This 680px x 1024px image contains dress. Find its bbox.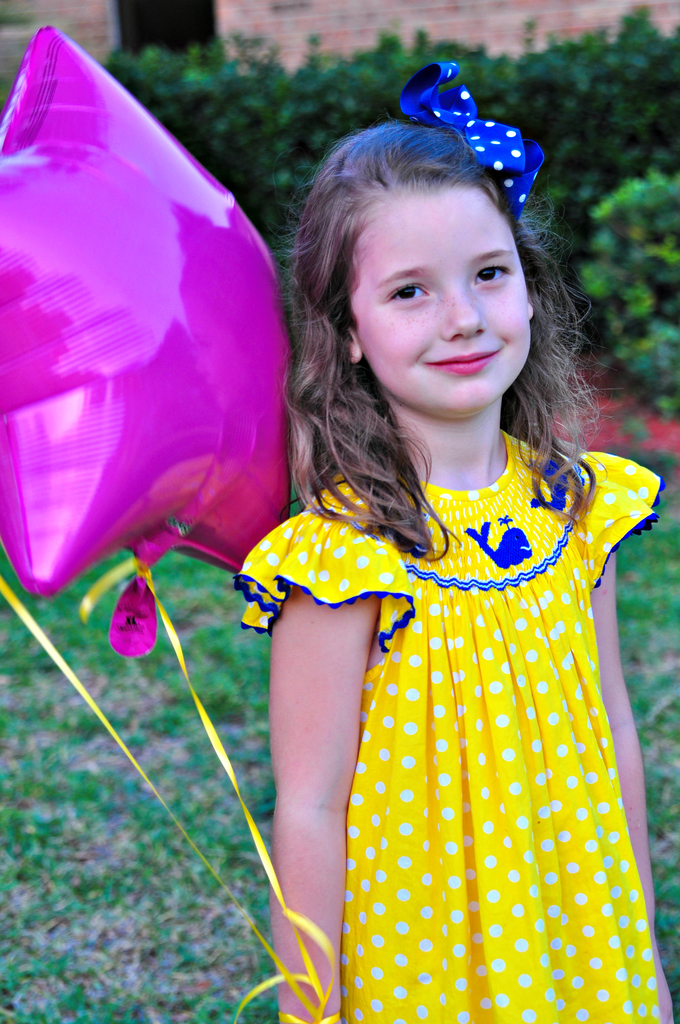
(x1=236, y1=432, x2=671, y2=1023).
